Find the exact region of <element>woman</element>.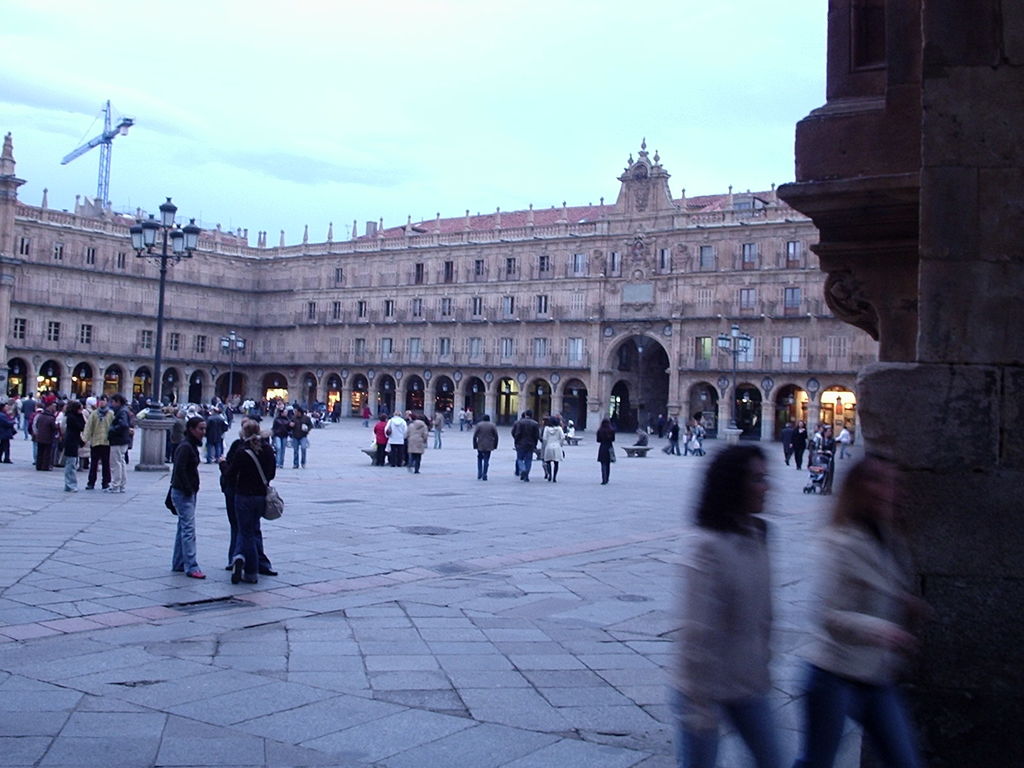
Exact region: Rect(597, 417, 614, 484).
